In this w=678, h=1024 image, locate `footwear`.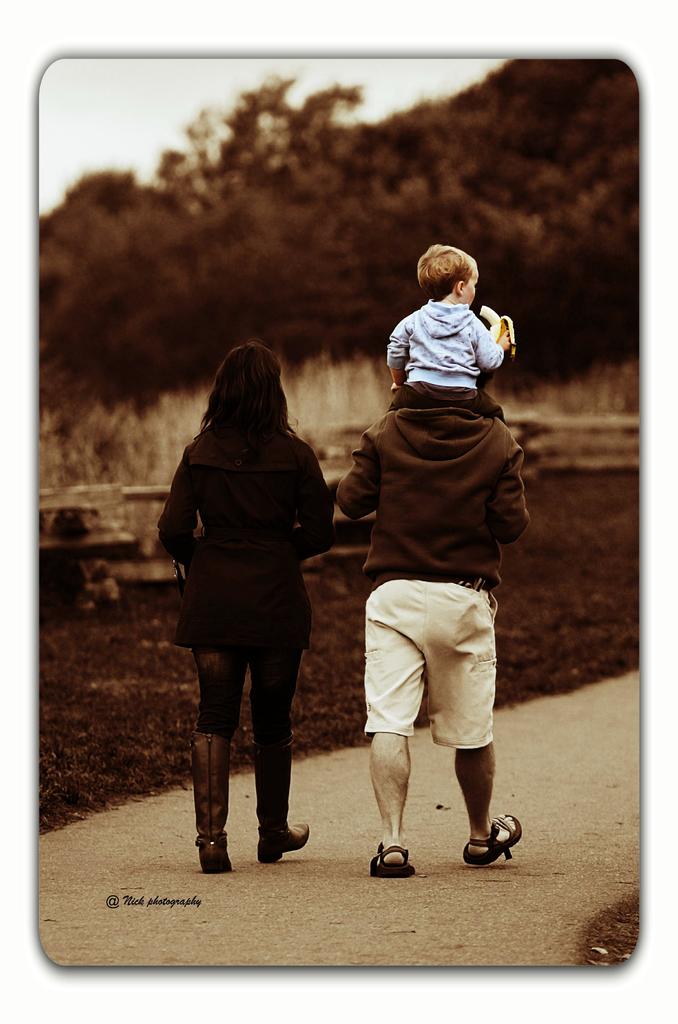
Bounding box: crop(190, 727, 242, 876).
